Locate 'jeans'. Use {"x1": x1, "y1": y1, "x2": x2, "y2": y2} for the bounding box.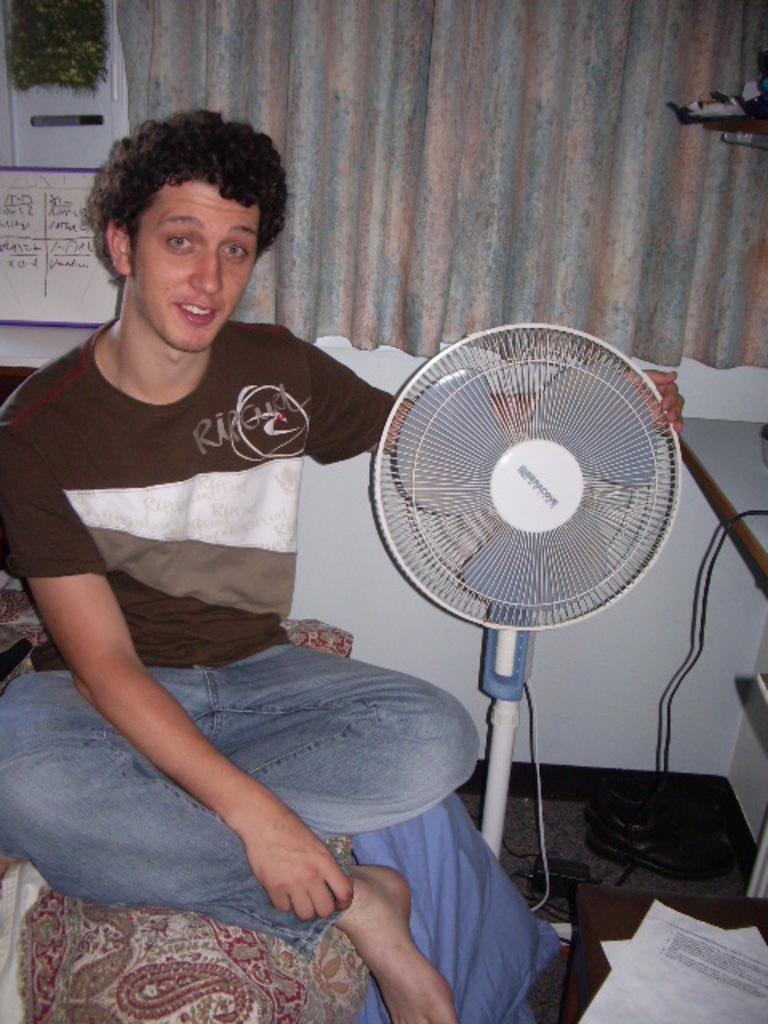
{"x1": 32, "y1": 643, "x2": 522, "y2": 952}.
